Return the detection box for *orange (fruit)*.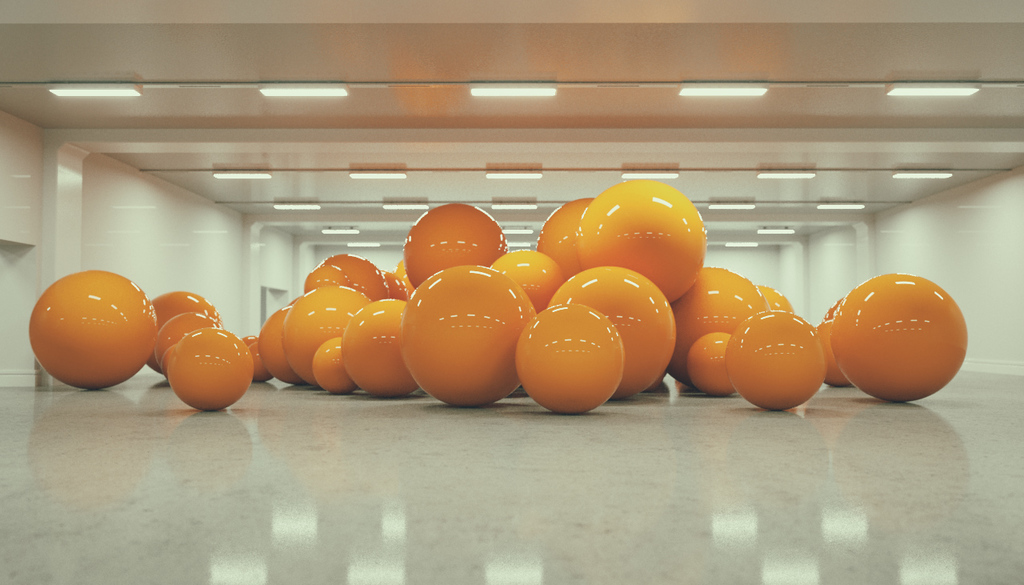
[146, 290, 209, 369].
